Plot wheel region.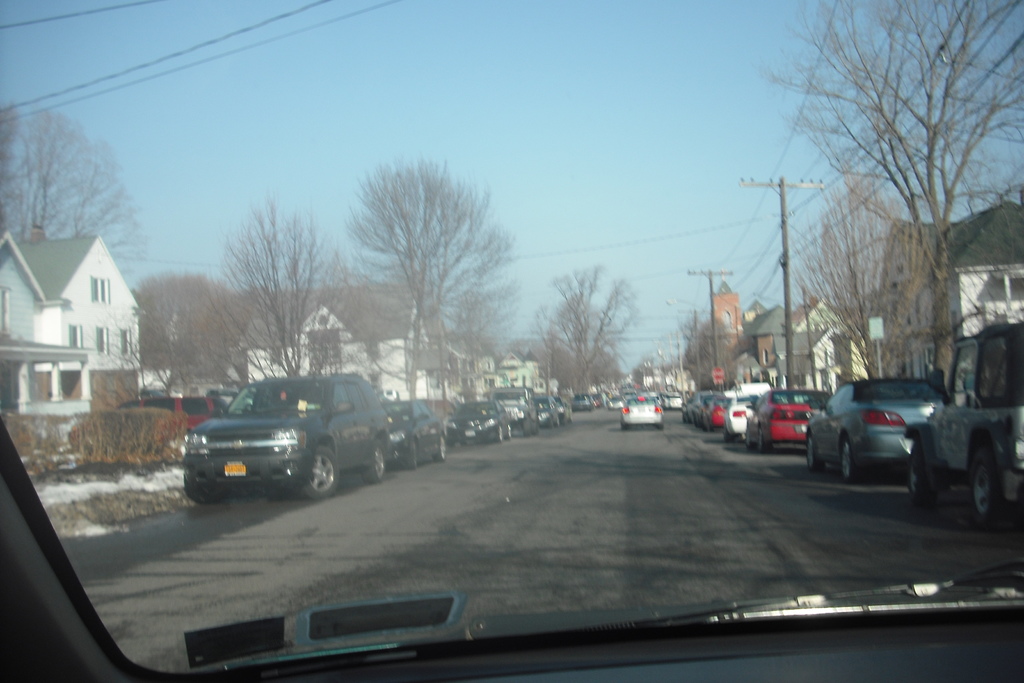
Plotted at 724/428/733/442.
